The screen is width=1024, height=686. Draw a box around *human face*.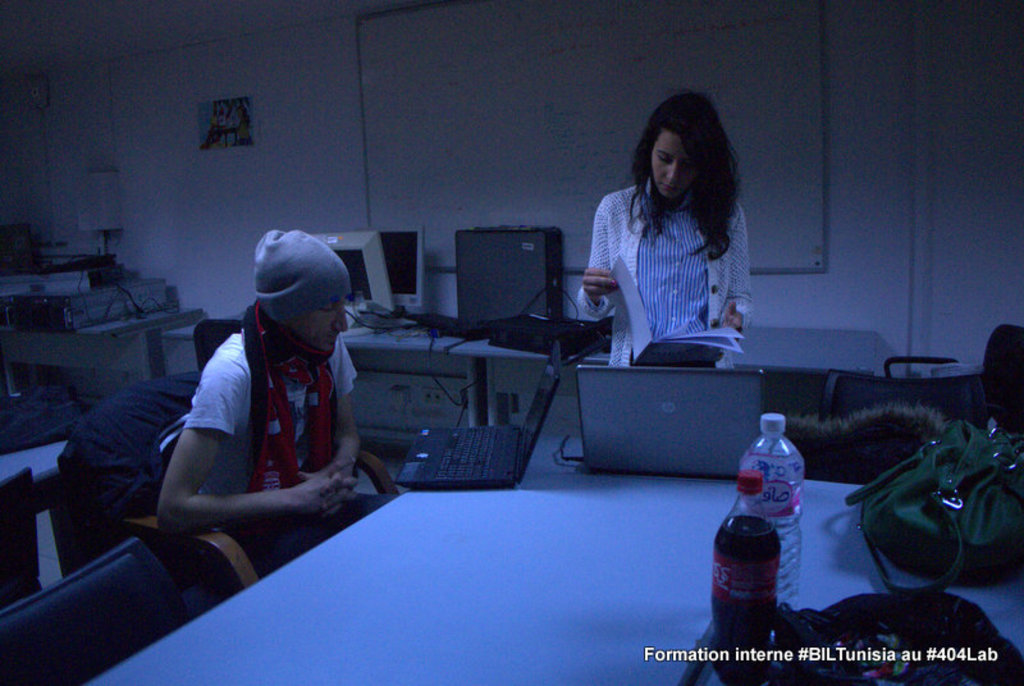
292/297/346/353.
